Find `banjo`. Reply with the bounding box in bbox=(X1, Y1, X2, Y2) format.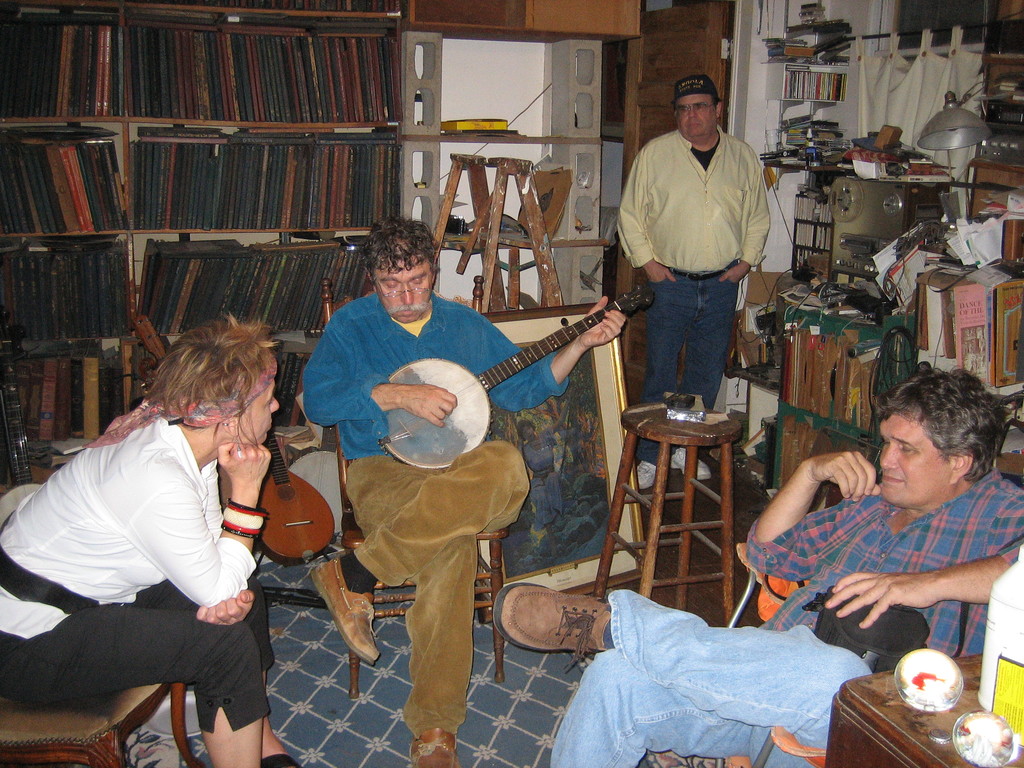
bbox=(346, 276, 637, 492).
